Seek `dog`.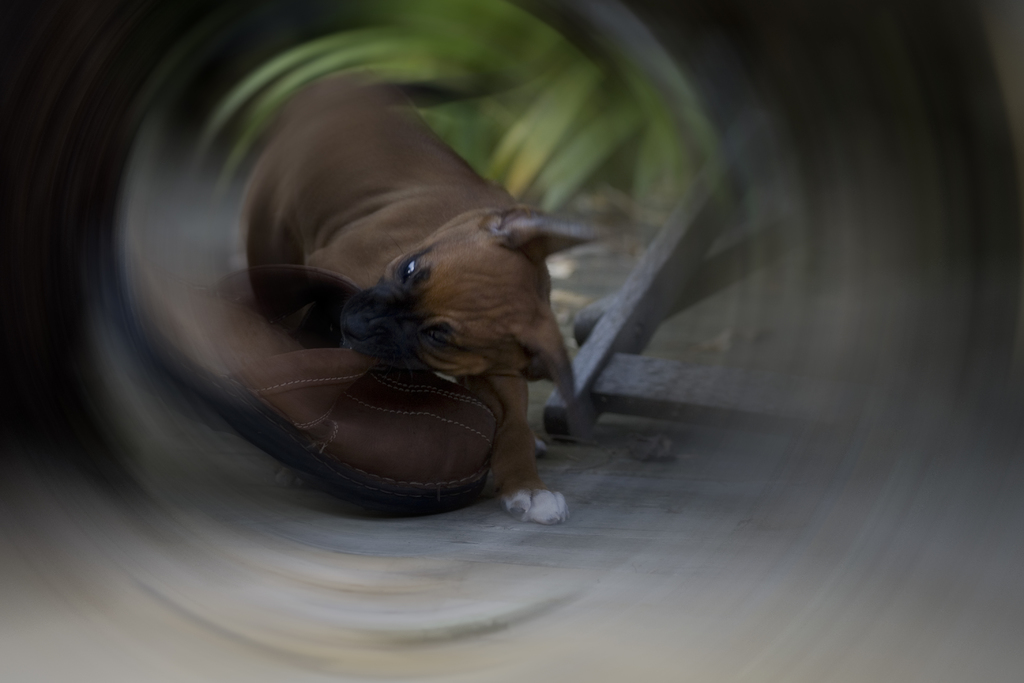
box=[237, 49, 618, 440].
